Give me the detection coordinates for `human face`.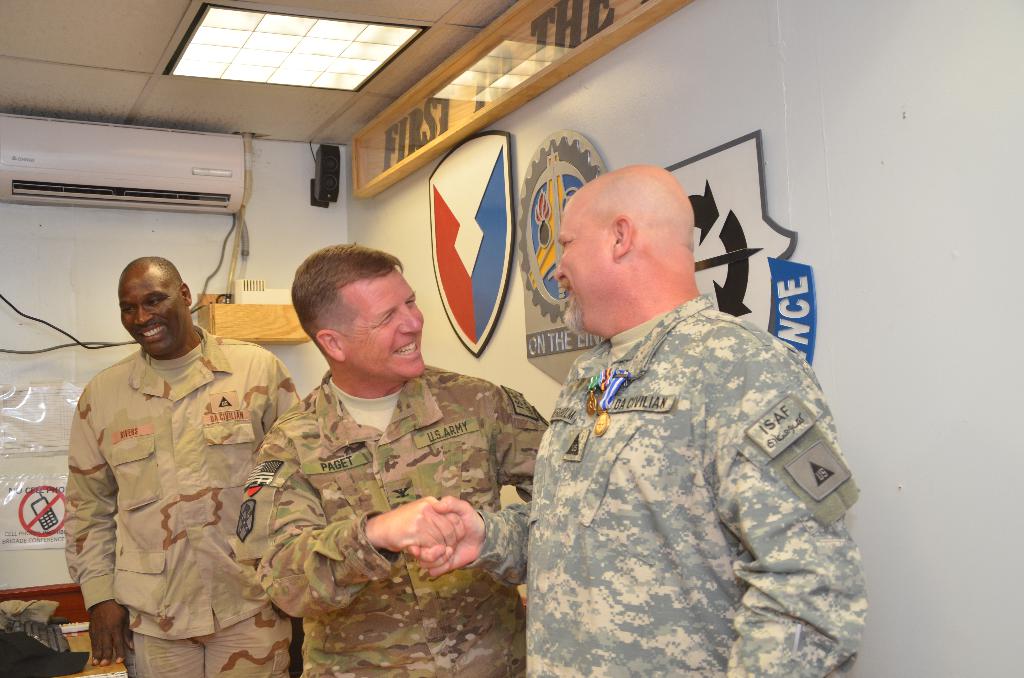
region(554, 202, 618, 334).
